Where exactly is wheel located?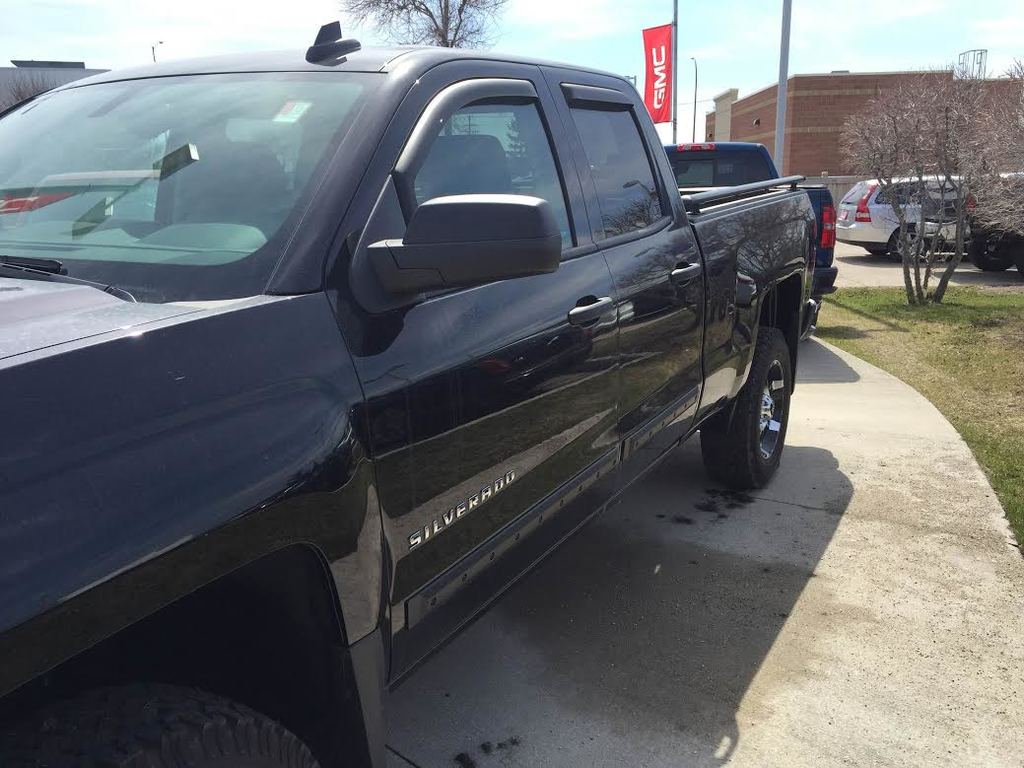
Its bounding box is 15:678:322:767.
